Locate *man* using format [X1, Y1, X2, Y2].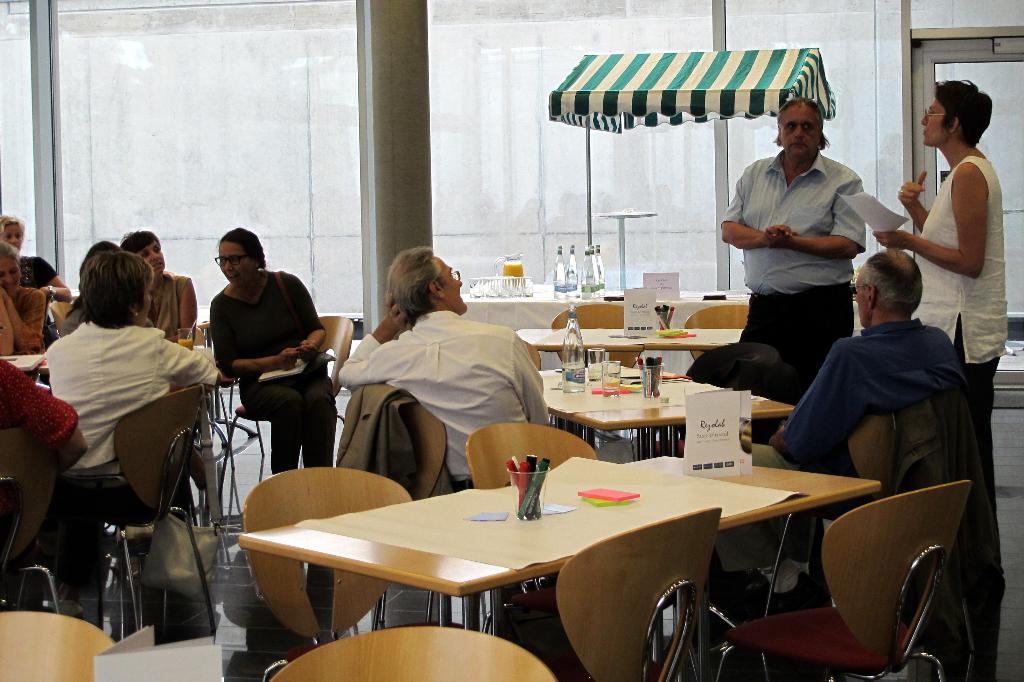
[334, 243, 563, 498].
